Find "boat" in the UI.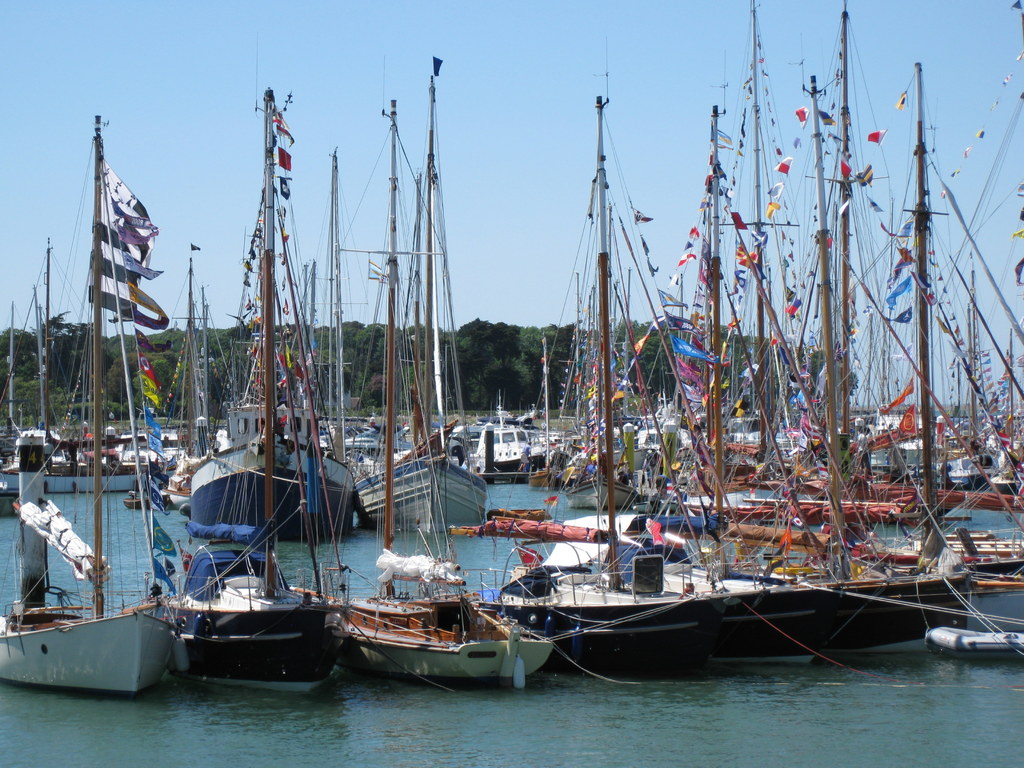
UI element at left=0, top=281, right=83, bottom=470.
